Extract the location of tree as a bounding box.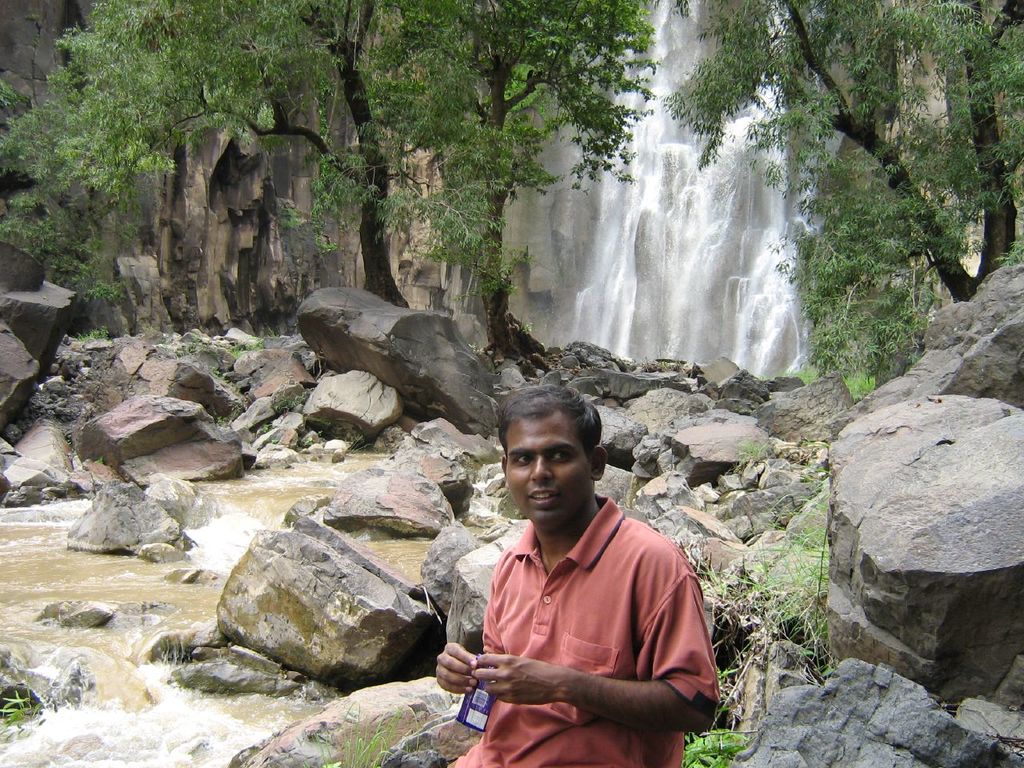
662, 0, 1023, 309.
